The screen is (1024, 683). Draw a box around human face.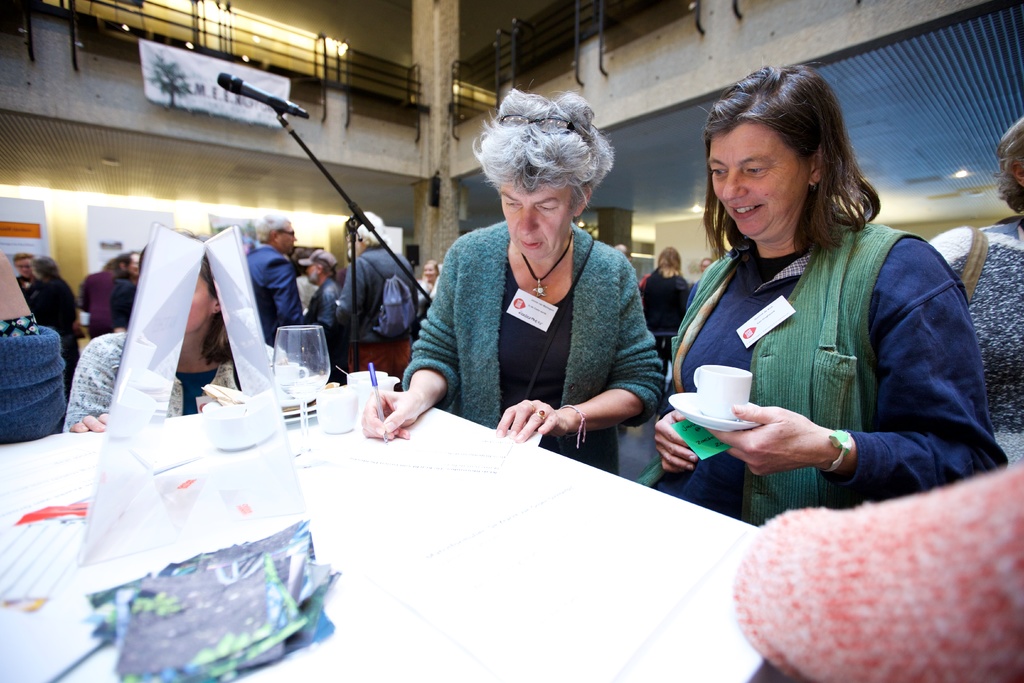
<box>707,126,806,234</box>.
